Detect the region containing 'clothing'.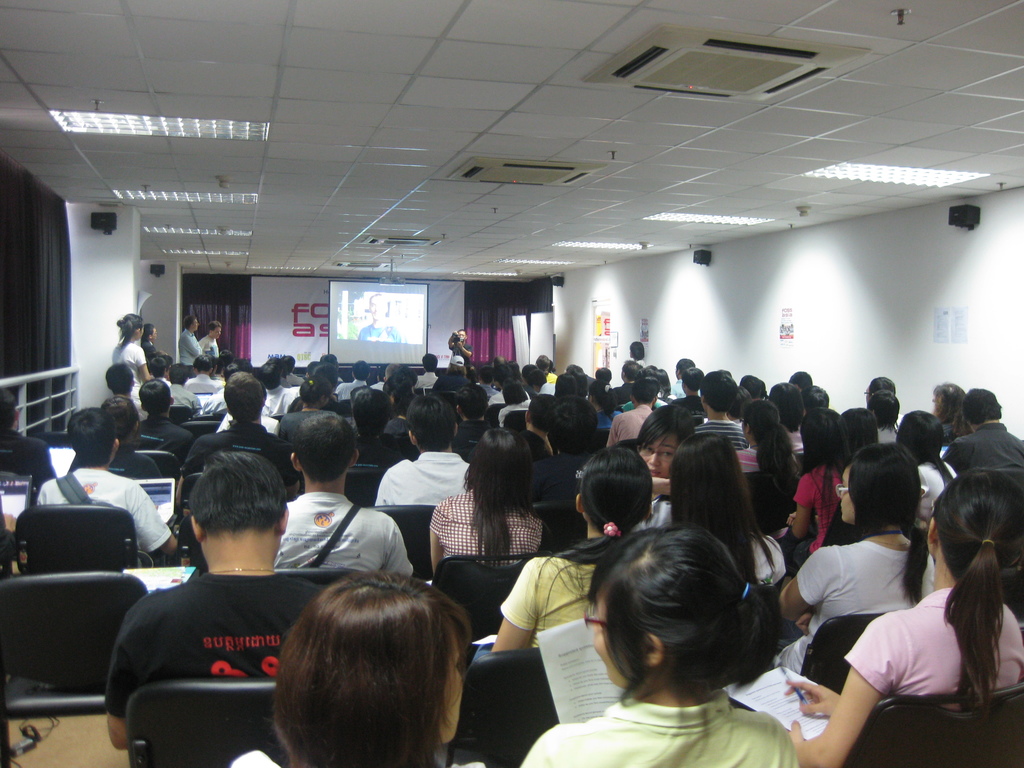
bbox=(515, 689, 806, 767).
